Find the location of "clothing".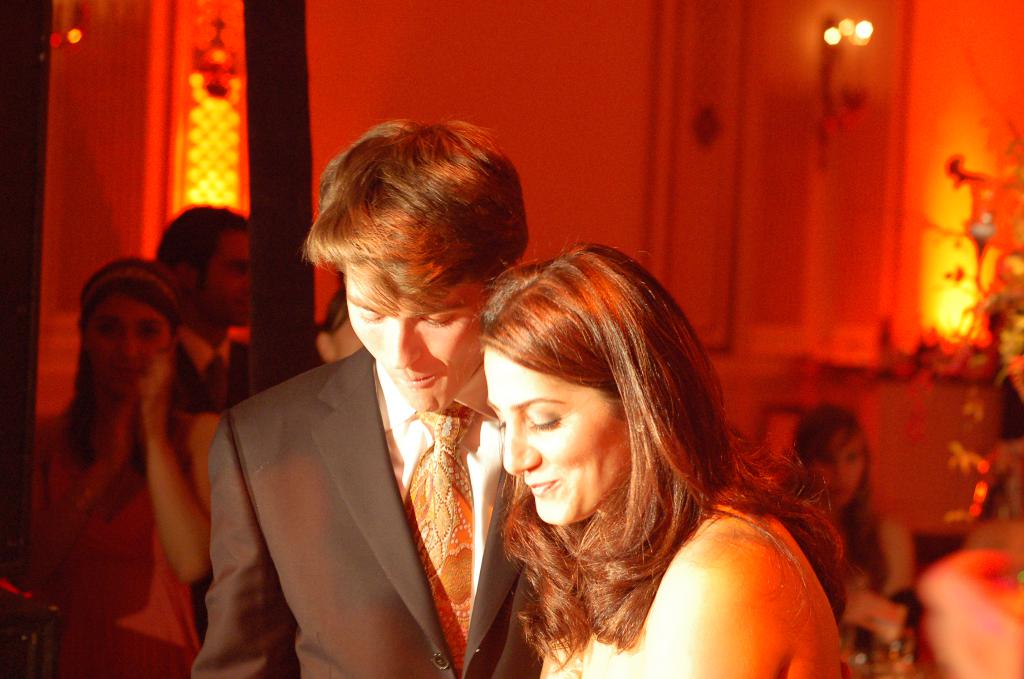
Location: x1=30, y1=407, x2=215, y2=678.
